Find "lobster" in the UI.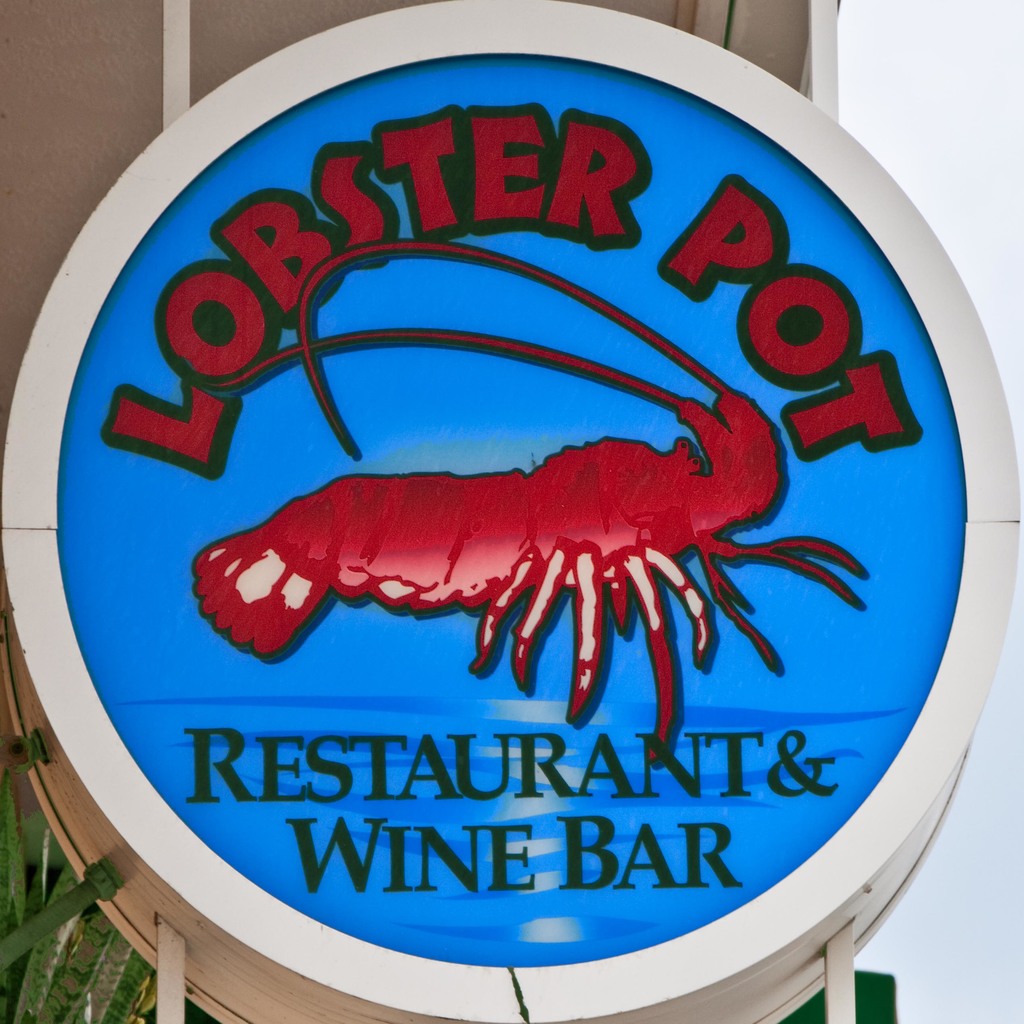
UI element at bbox=[173, 228, 870, 770].
